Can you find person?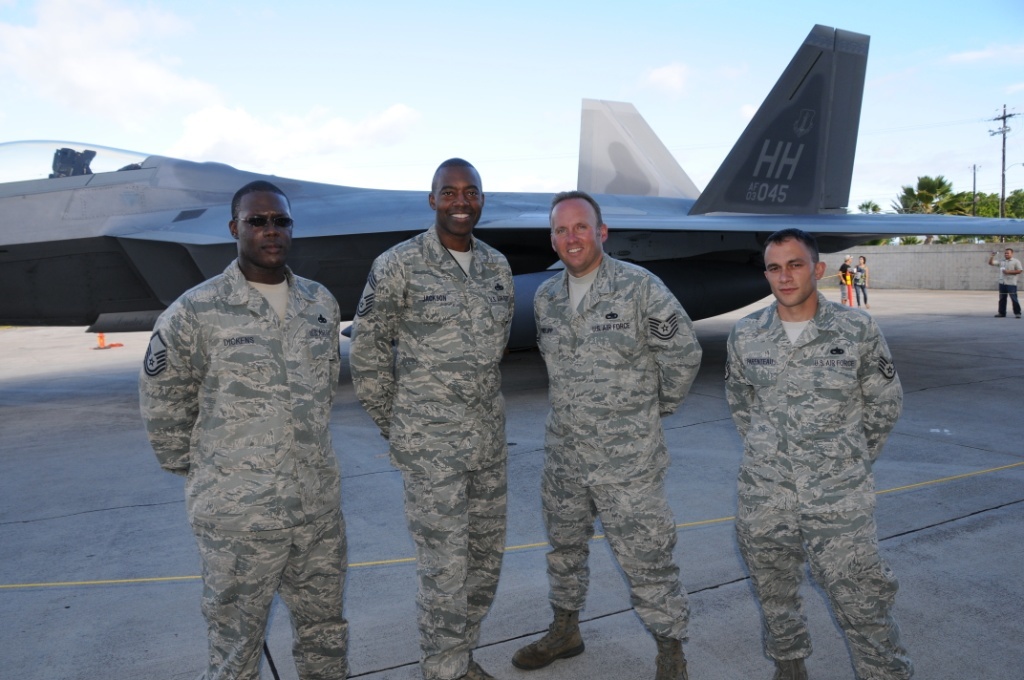
Yes, bounding box: [left=721, top=226, right=930, bottom=679].
